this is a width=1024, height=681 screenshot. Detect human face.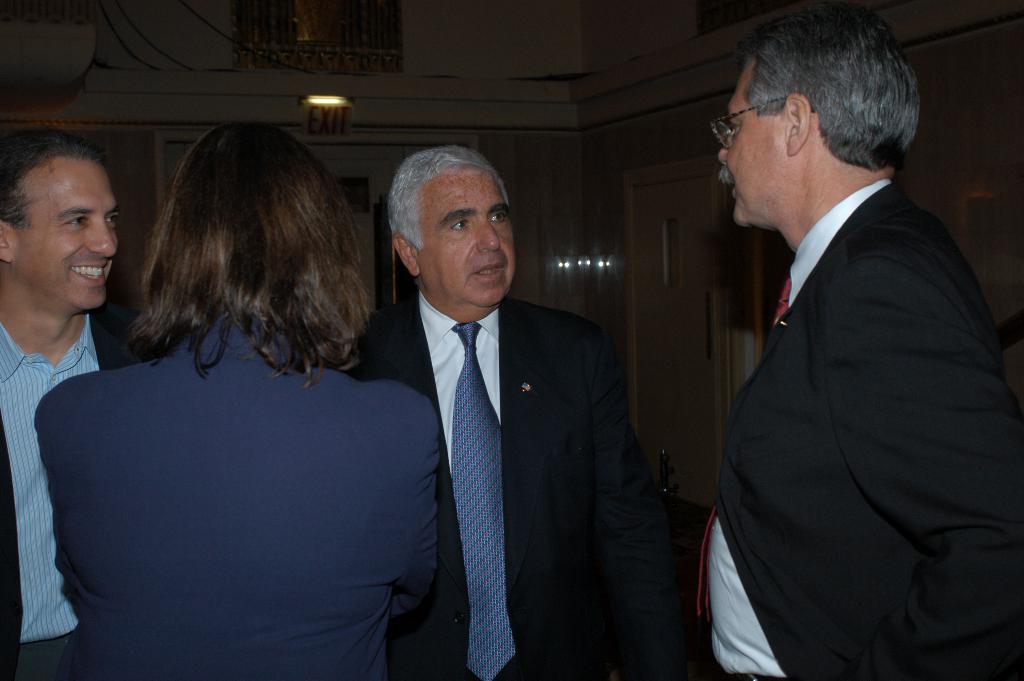
[22, 154, 115, 309].
